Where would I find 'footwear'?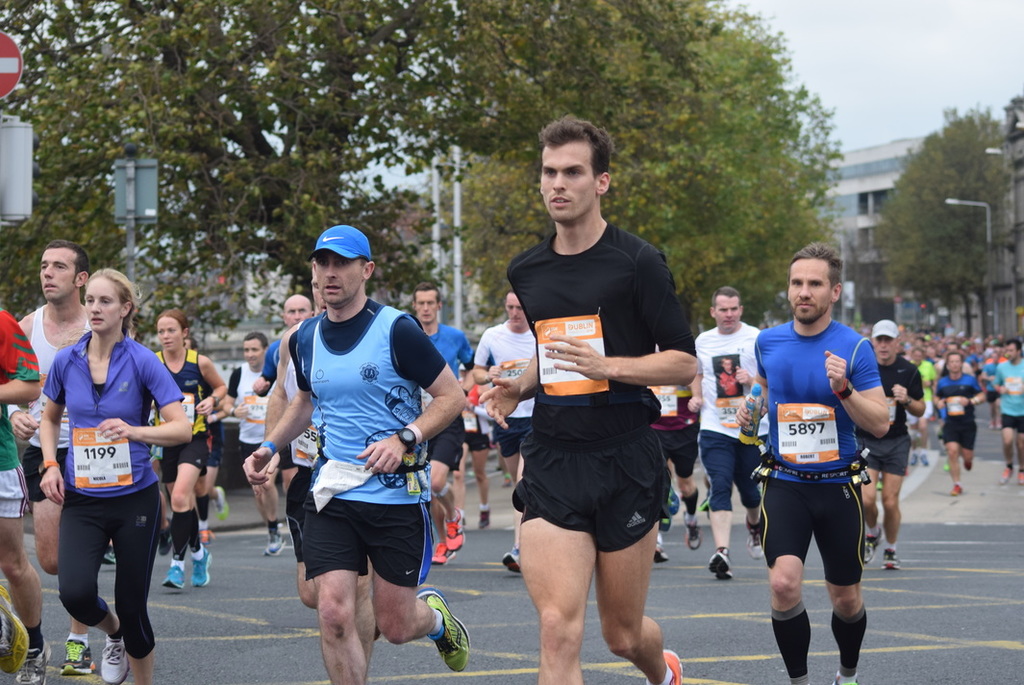
At Rect(998, 461, 1019, 489).
